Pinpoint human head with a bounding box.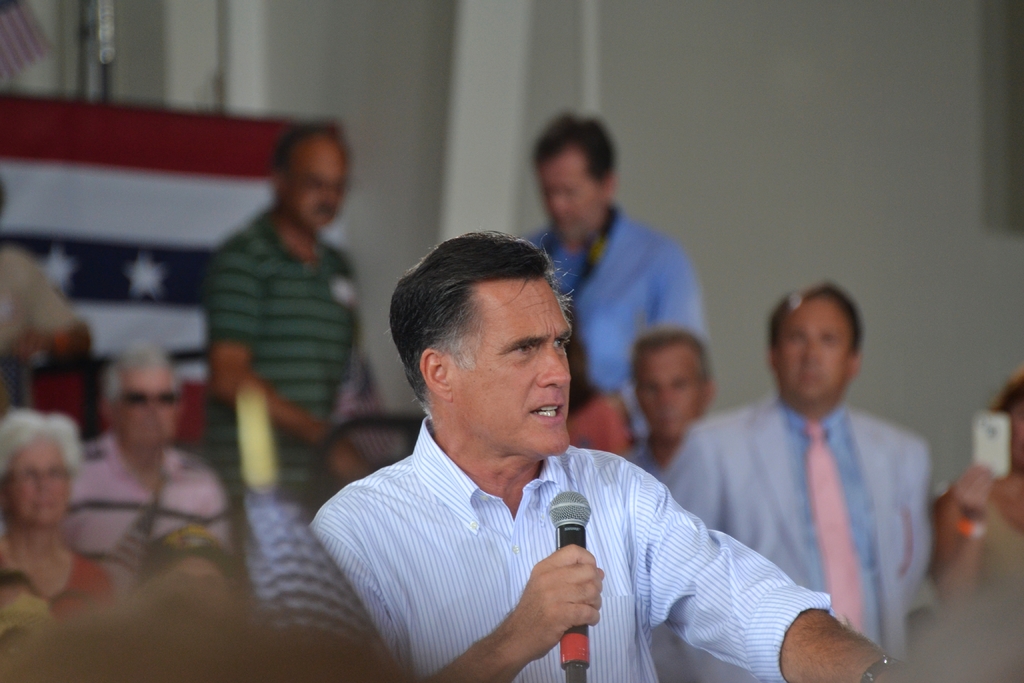
[94, 346, 184, 456].
